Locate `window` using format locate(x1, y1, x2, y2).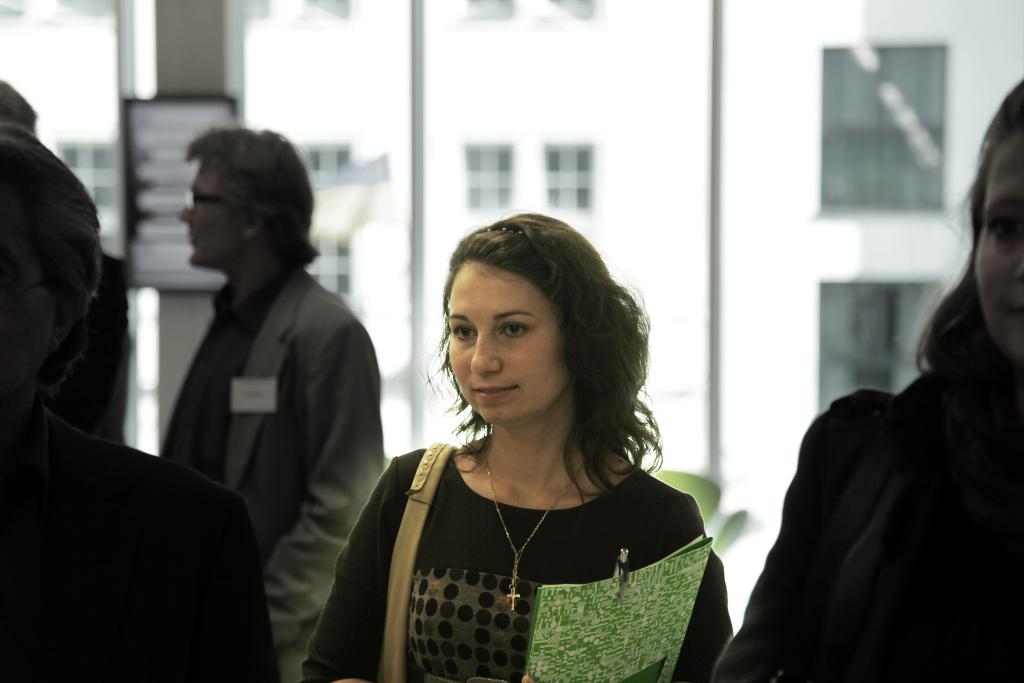
locate(458, 135, 516, 213).
